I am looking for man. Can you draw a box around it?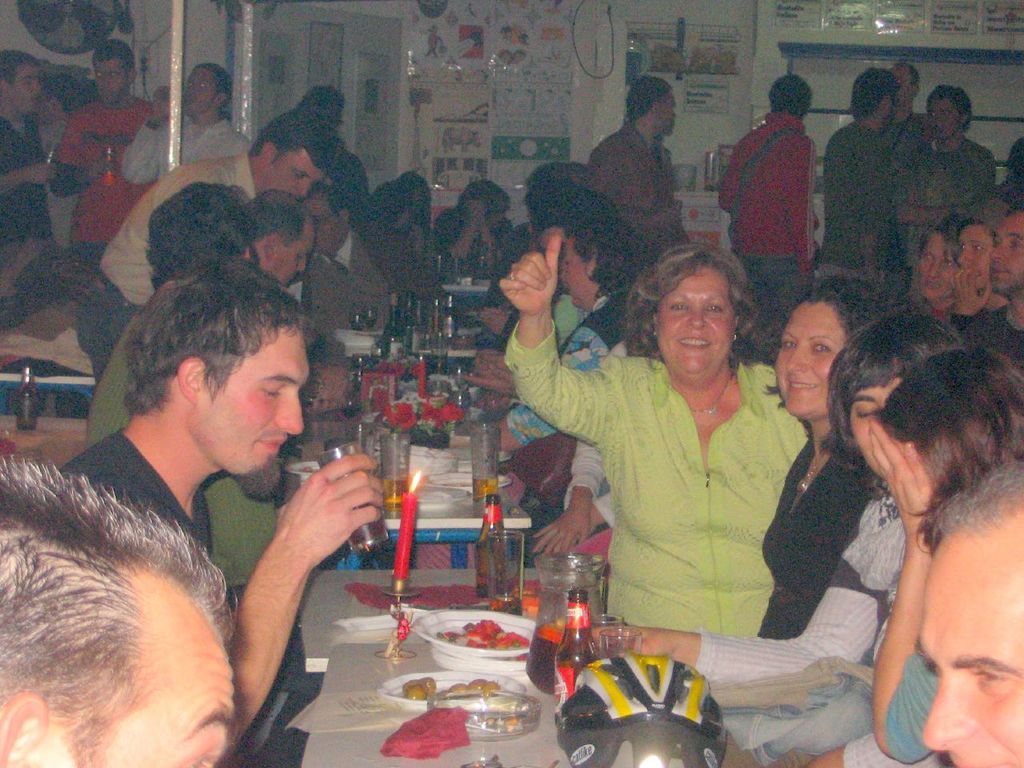
Sure, the bounding box is detection(922, 460, 1023, 767).
